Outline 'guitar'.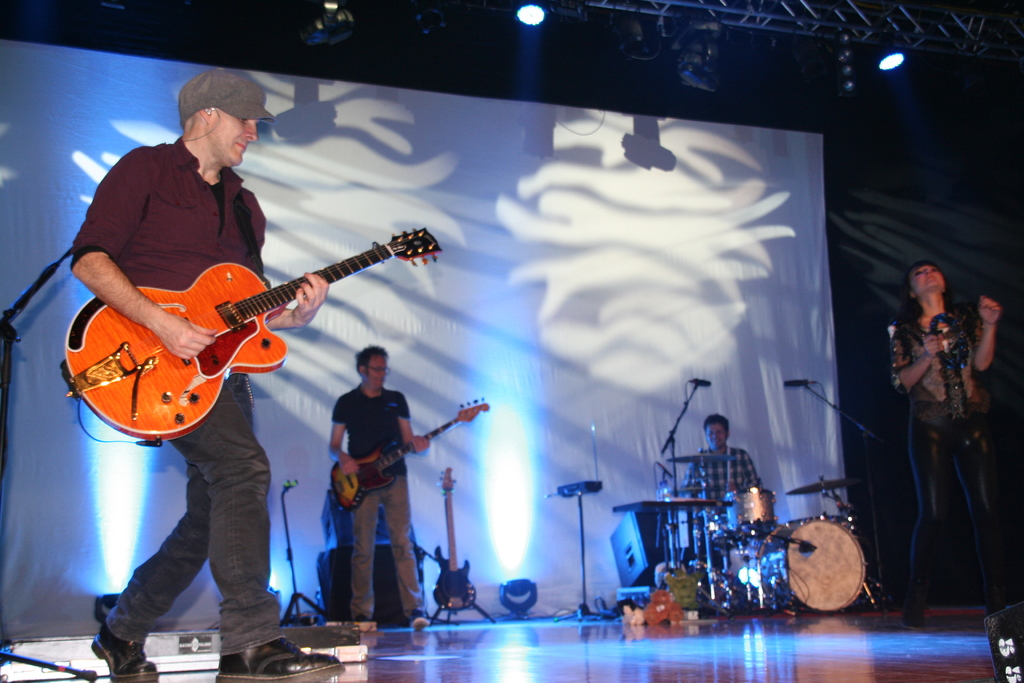
Outline: select_region(431, 466, 478, 619).
